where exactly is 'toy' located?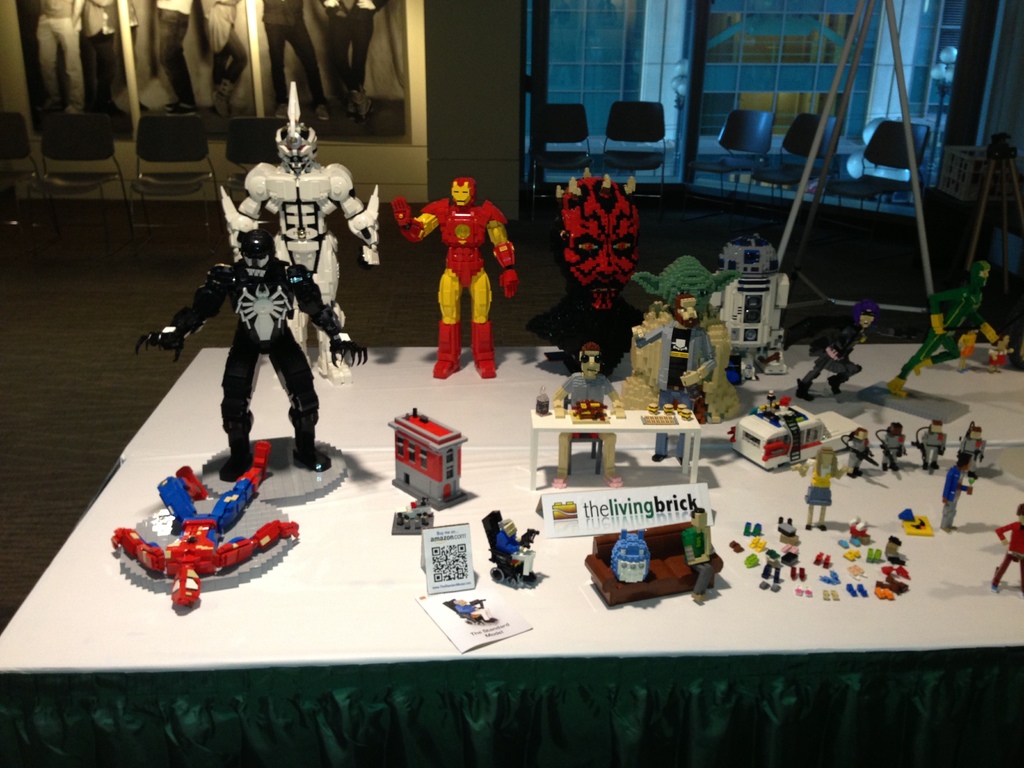
Its bounding box is box=[849, 549, 861, 558].
